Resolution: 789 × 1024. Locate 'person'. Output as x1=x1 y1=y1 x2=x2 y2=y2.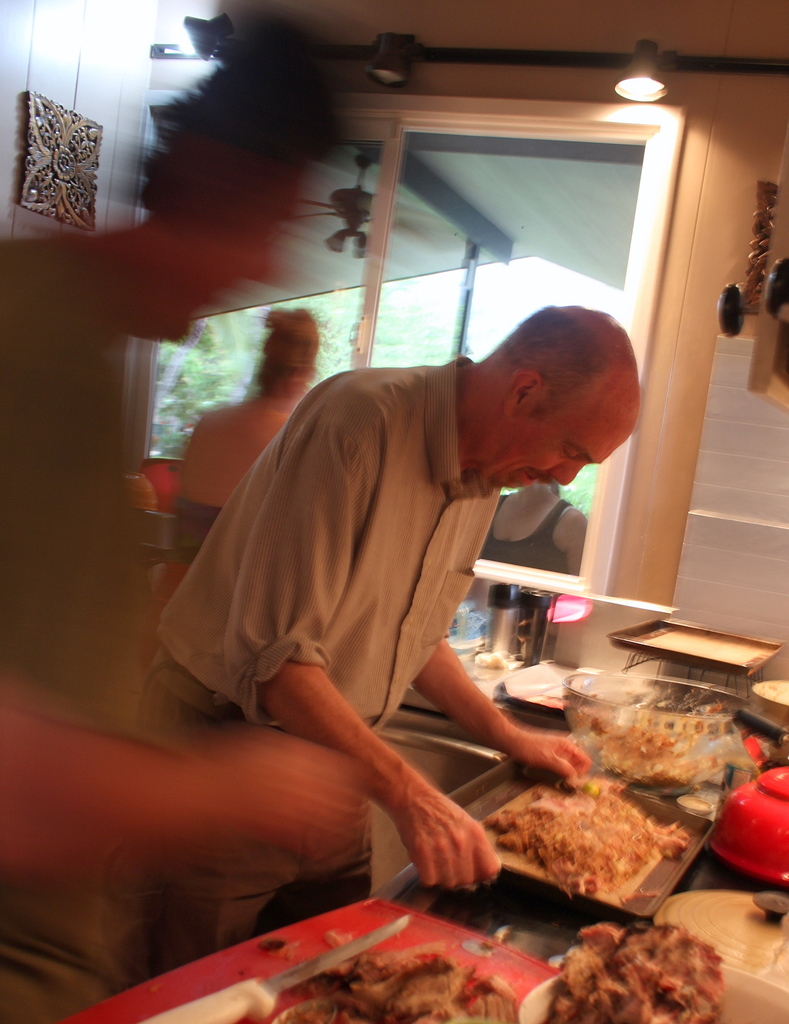
x1=475 y1=481 x2=591 y2=579.
